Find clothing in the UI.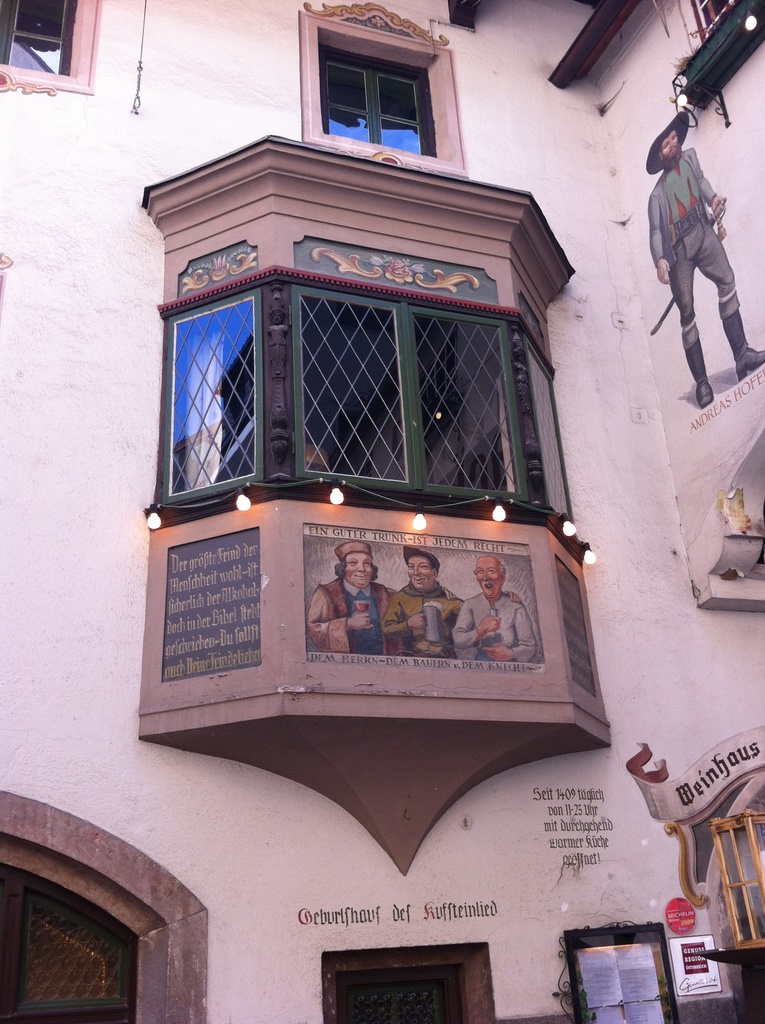
UI element at locate(652, 148, 741, 353).
